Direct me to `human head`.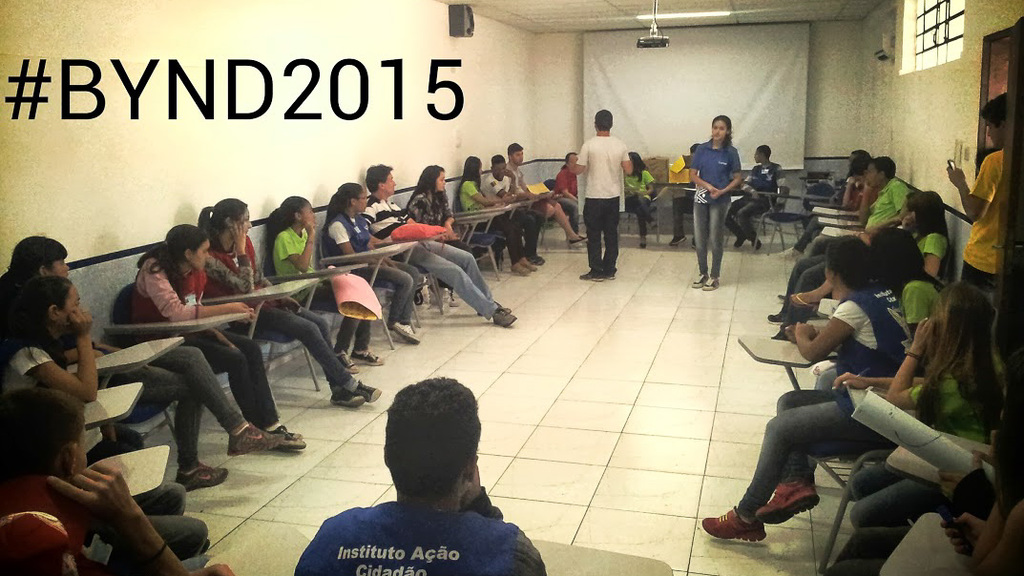
Direction: (x1=0, y1=275, x2=82, y2=339).
